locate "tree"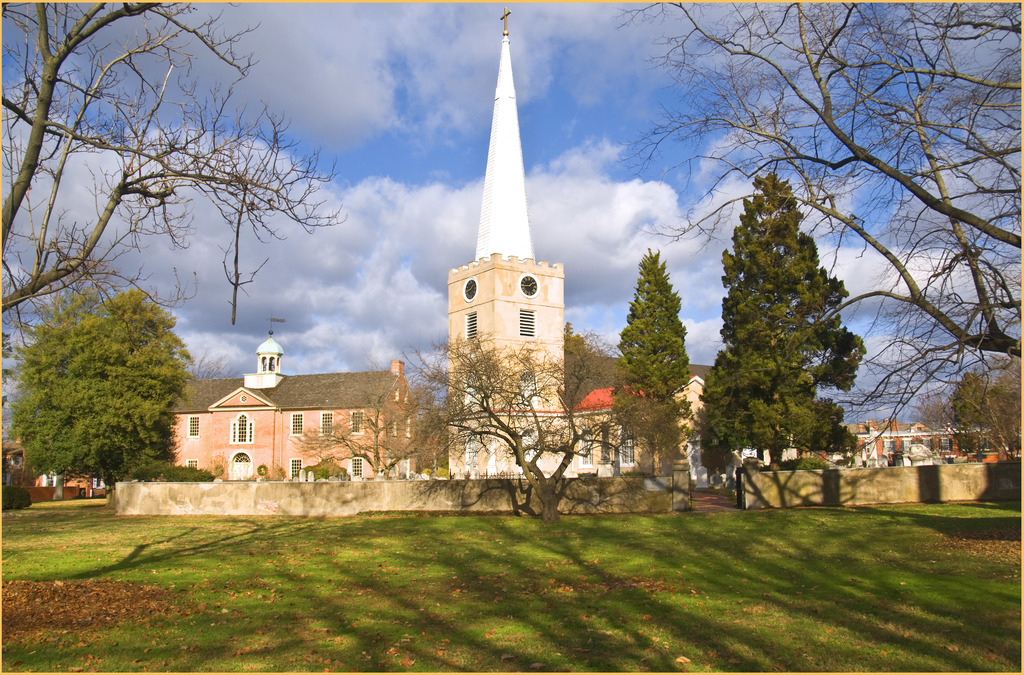
l=698, t=160, r=870, b=488
